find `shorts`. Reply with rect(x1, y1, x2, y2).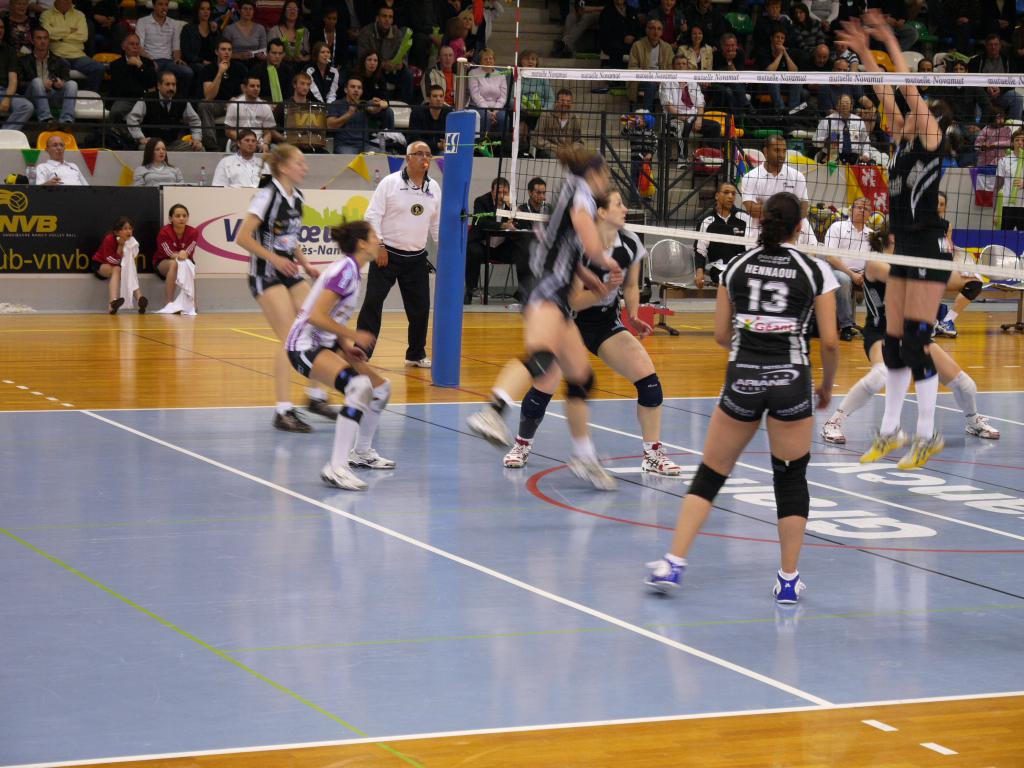
rect(712, 363, 815, 424).
